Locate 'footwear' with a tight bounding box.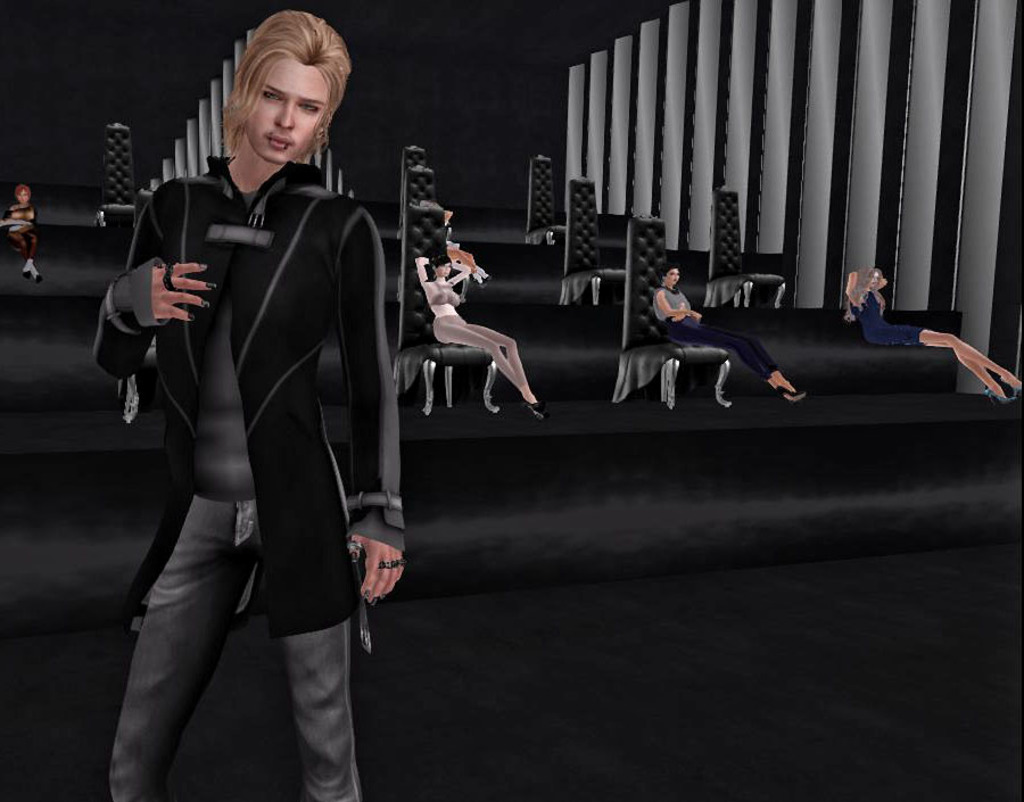
rect(17, 271, 34, 280).
